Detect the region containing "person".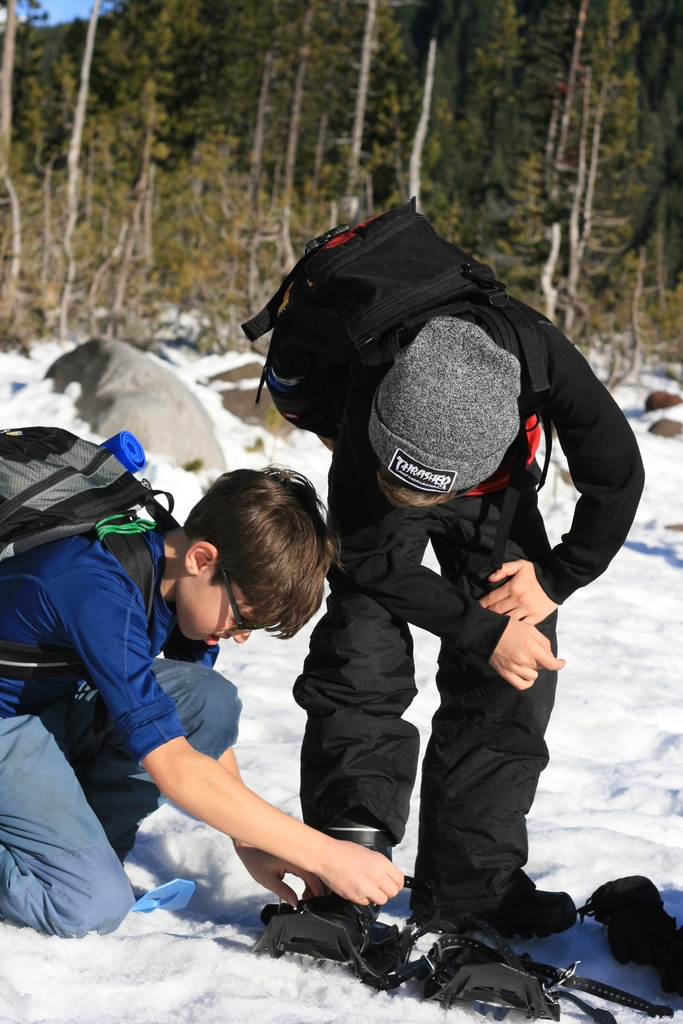
257,220,639,980.
